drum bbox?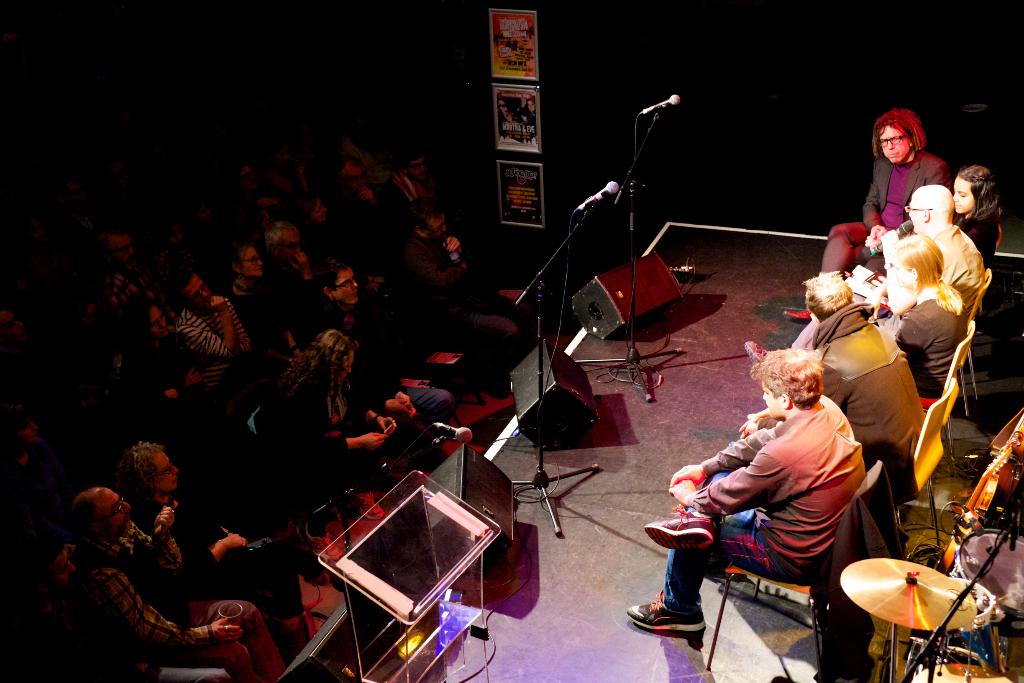
bbox(904, 627, 1018, 682)
